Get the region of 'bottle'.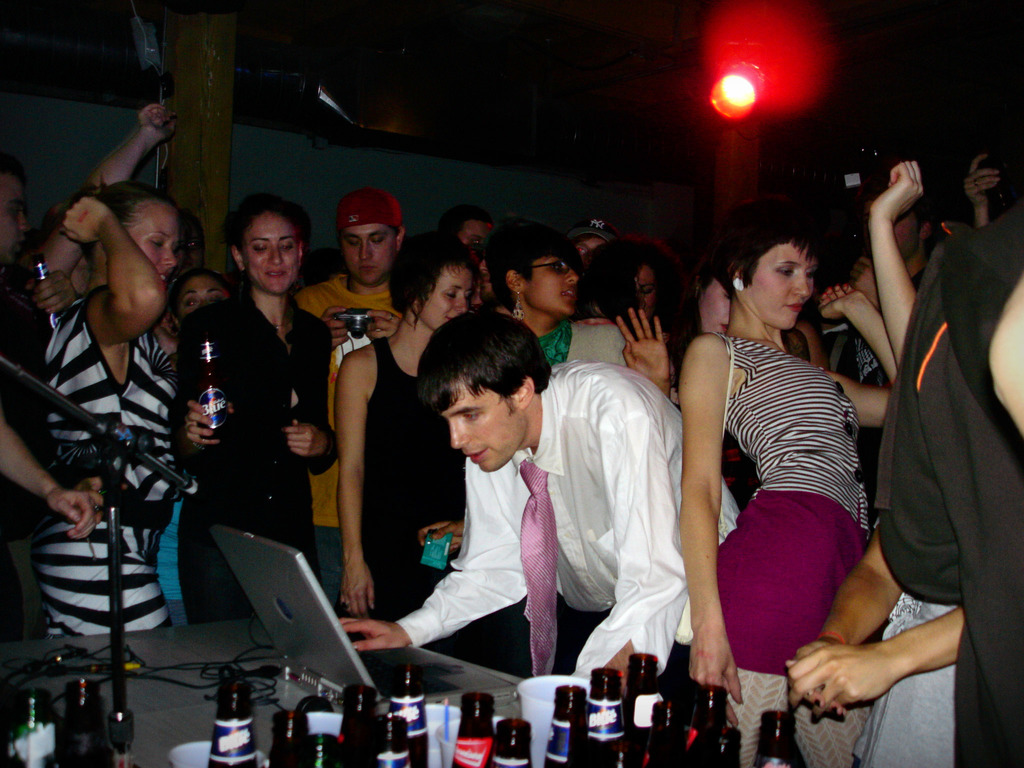
(left=68, top=676, right=106, bottom=767).
